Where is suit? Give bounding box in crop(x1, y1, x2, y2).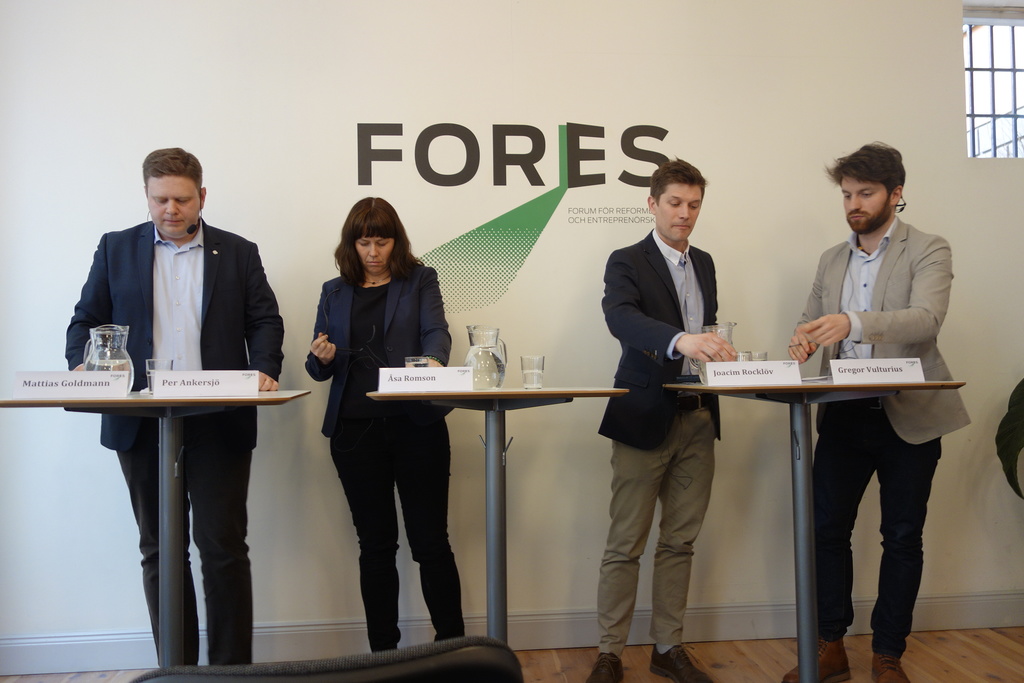
crop(598, 229, 720, 659).
